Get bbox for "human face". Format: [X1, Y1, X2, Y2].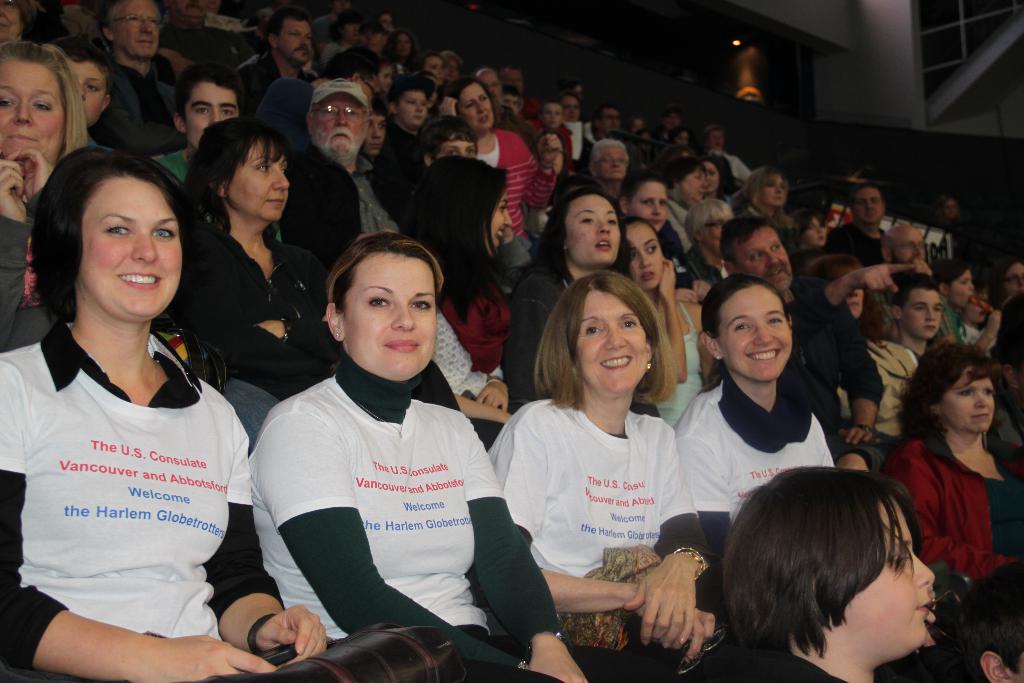
[733, 286, 789, 377].
